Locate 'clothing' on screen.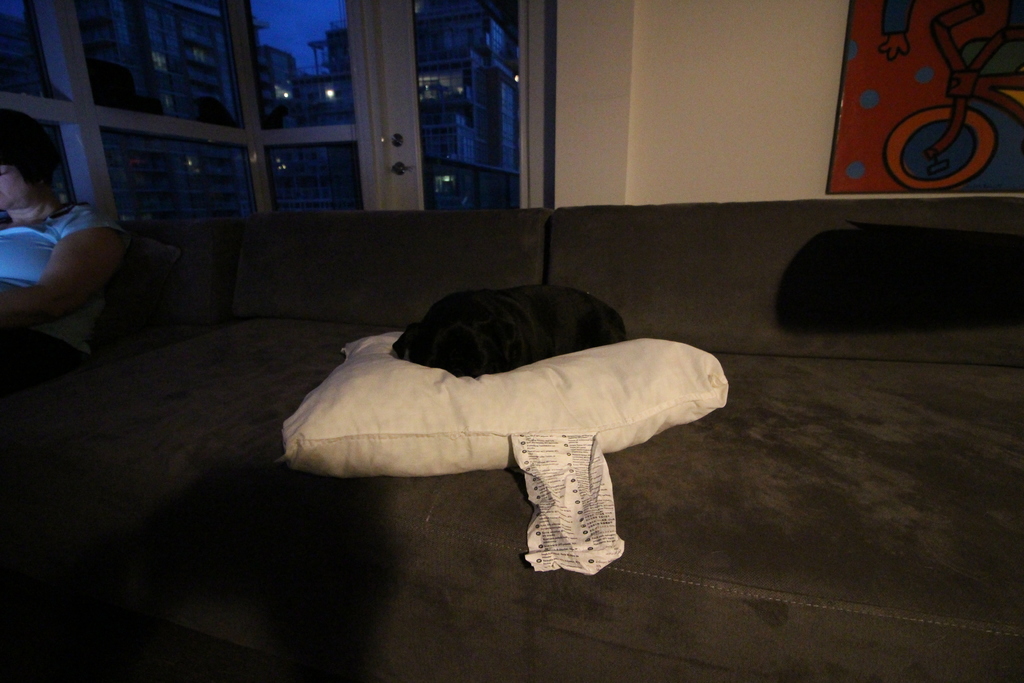
On screen at BBox(0, 194, 127, 343).
